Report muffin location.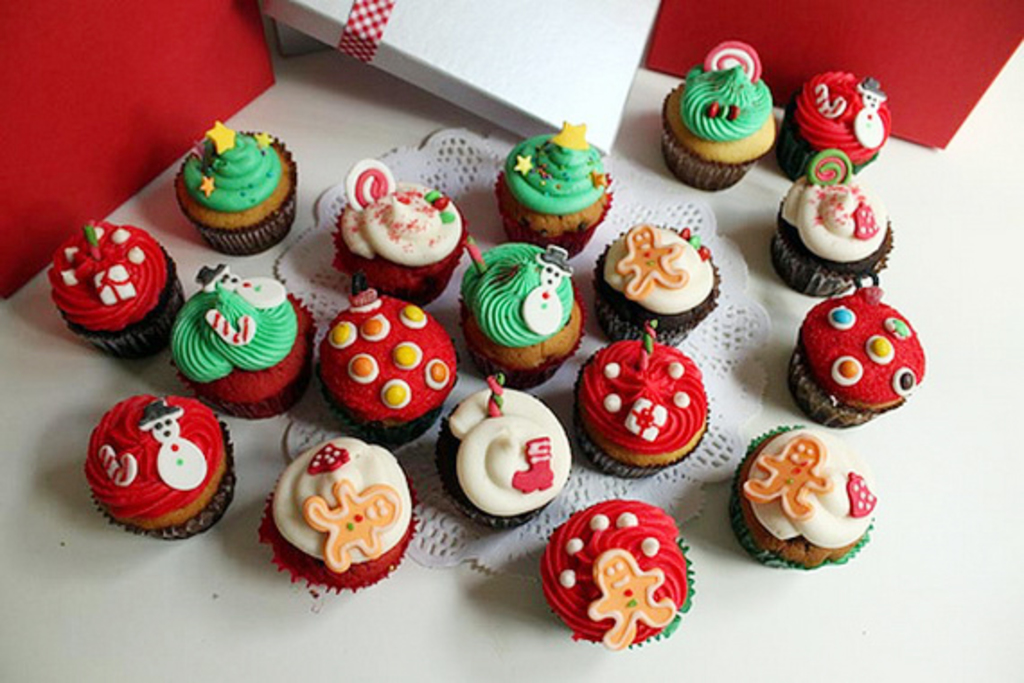
Report: <bbox>322, 160, 471, 309</bbox>.
